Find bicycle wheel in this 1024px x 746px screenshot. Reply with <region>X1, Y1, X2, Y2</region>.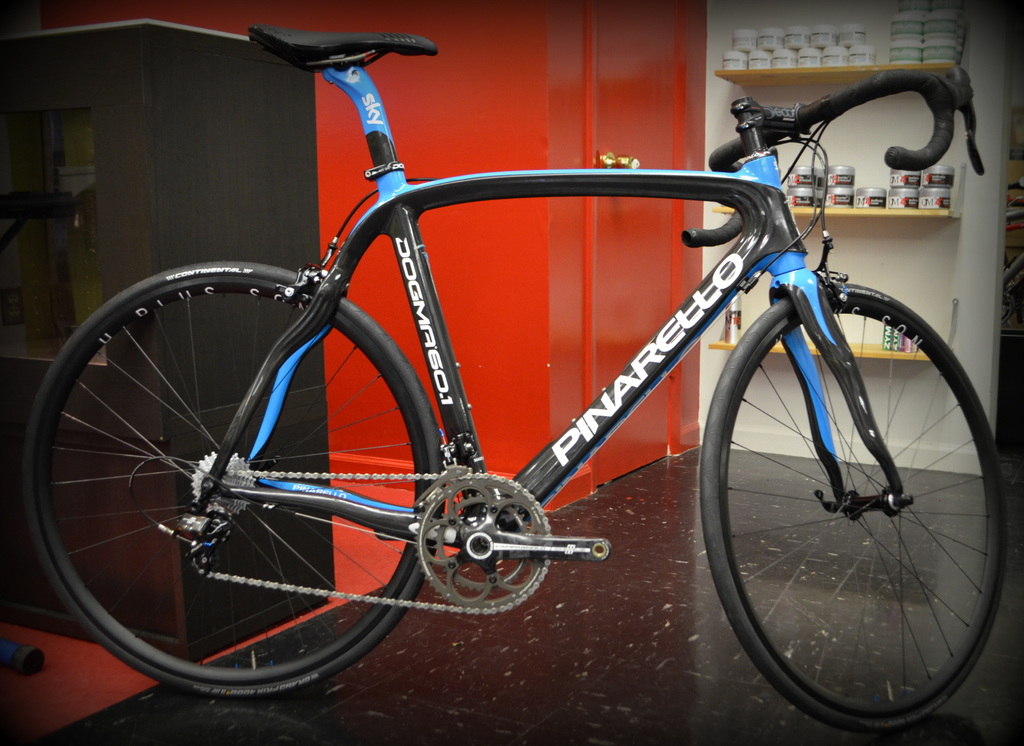
<region>698, 278, 1008, 739</region>.
